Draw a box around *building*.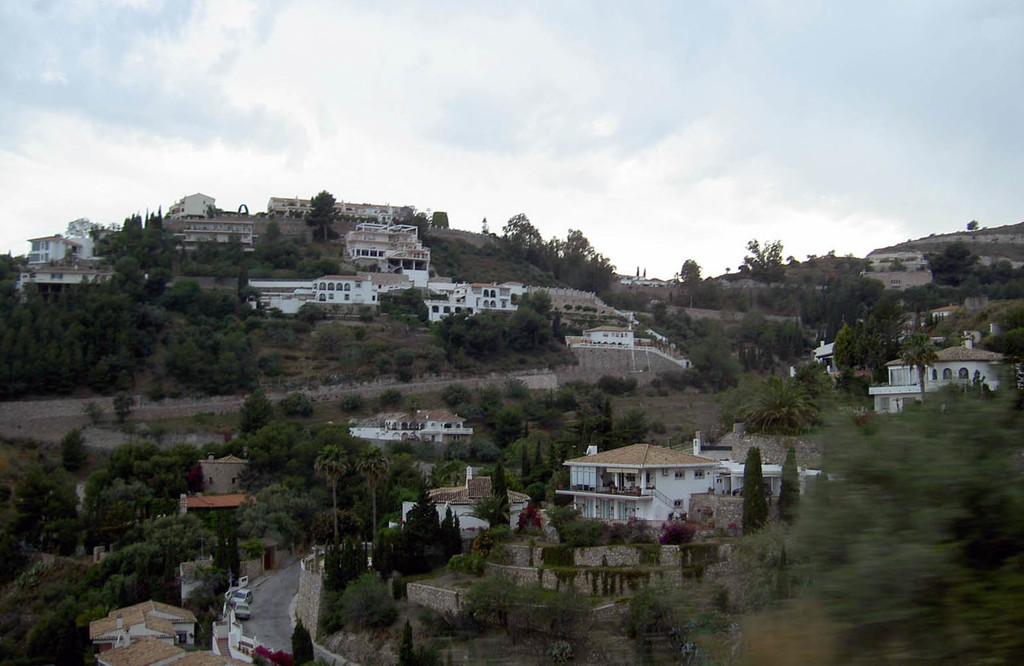
<bbox>23, 233, 96, 270</bbox>.
